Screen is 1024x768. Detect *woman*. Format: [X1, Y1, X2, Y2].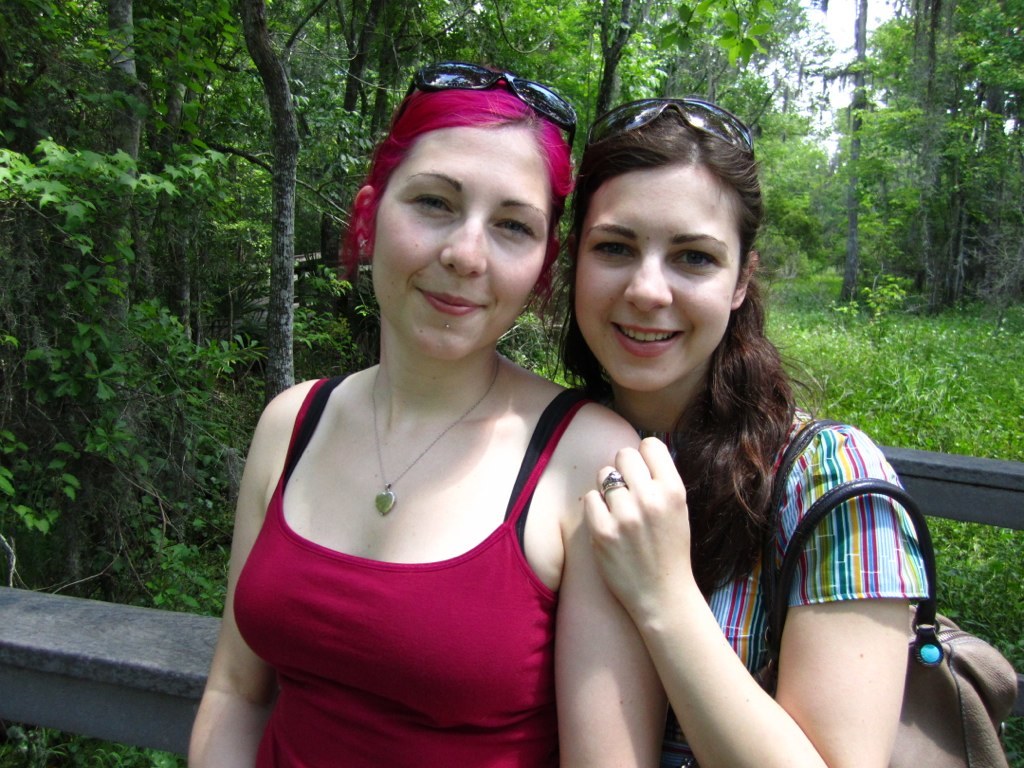
[226, 38, 623, 753].
